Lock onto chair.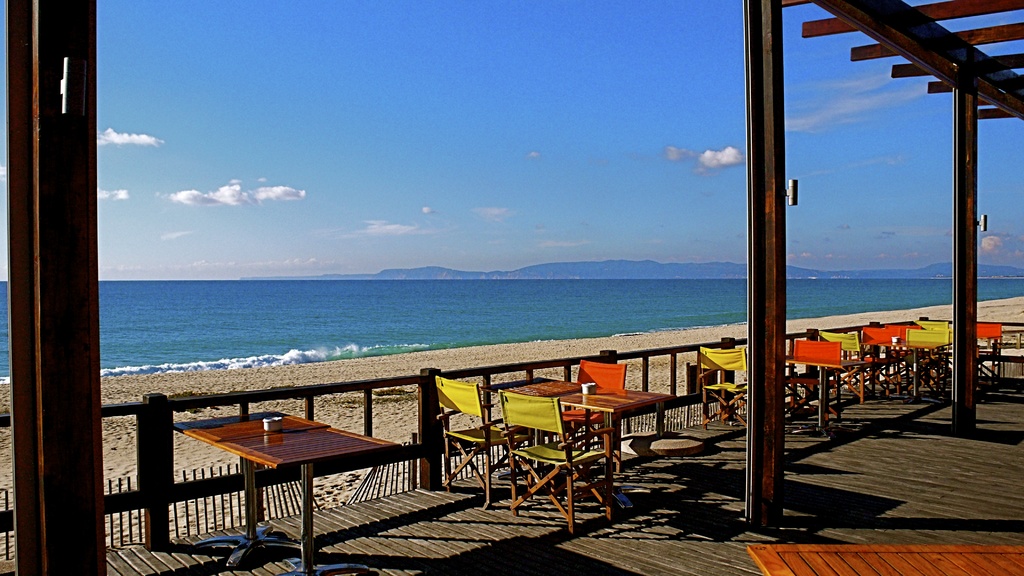
Locked: 906,316,951,403.
